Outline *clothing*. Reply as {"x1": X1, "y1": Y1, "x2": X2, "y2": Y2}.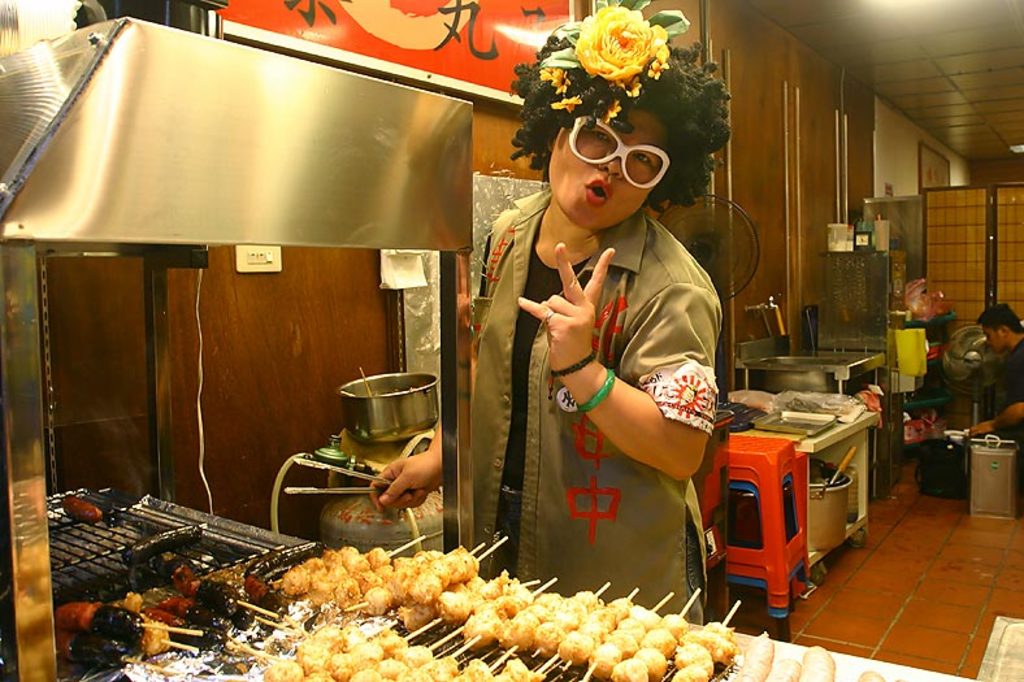
{"x1": 995, "y1": 342, "x2": 1023, "y2": 444}.
